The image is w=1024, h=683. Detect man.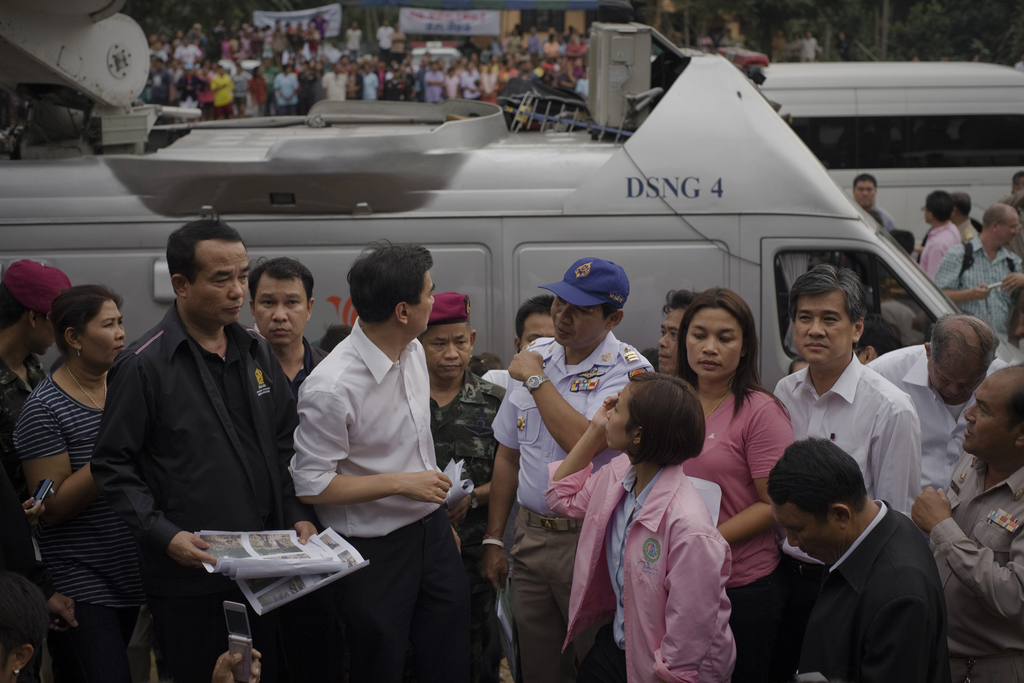
Detection: <box>475,259,658,682</box>.
